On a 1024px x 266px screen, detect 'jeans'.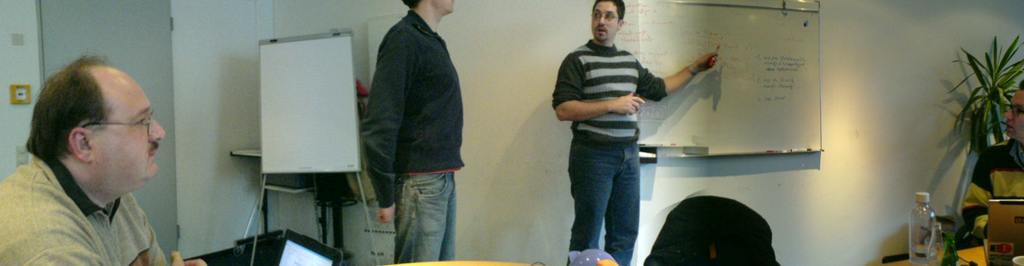
box=[564, 117, 653, 265].
